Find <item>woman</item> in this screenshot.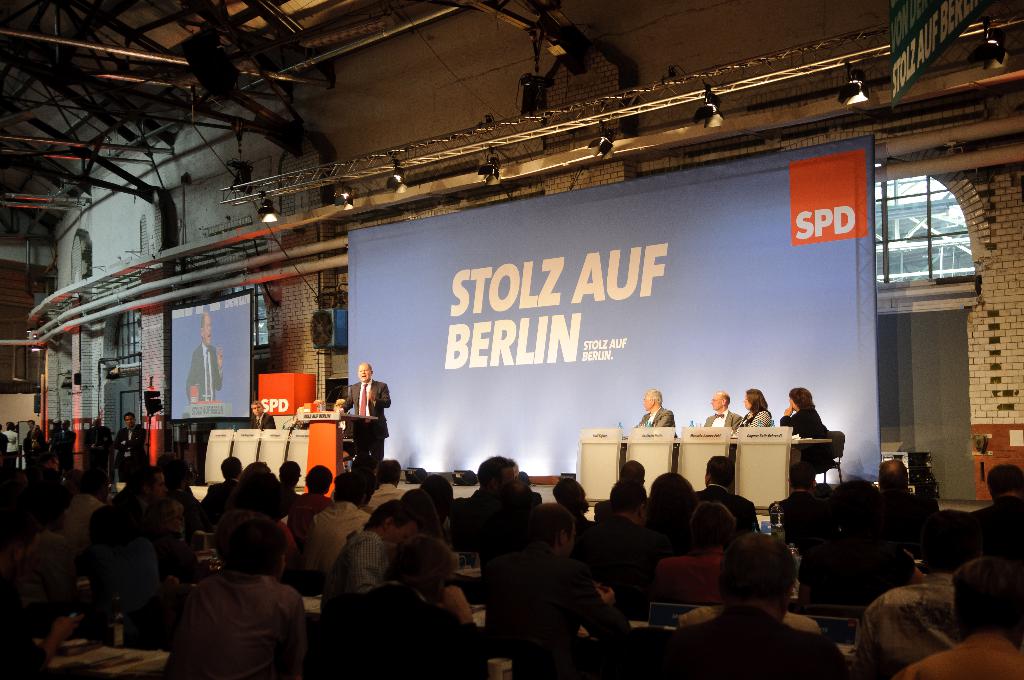
The bounding box for <item>woman</item> is bbox=(733, 385, 772, 430).
